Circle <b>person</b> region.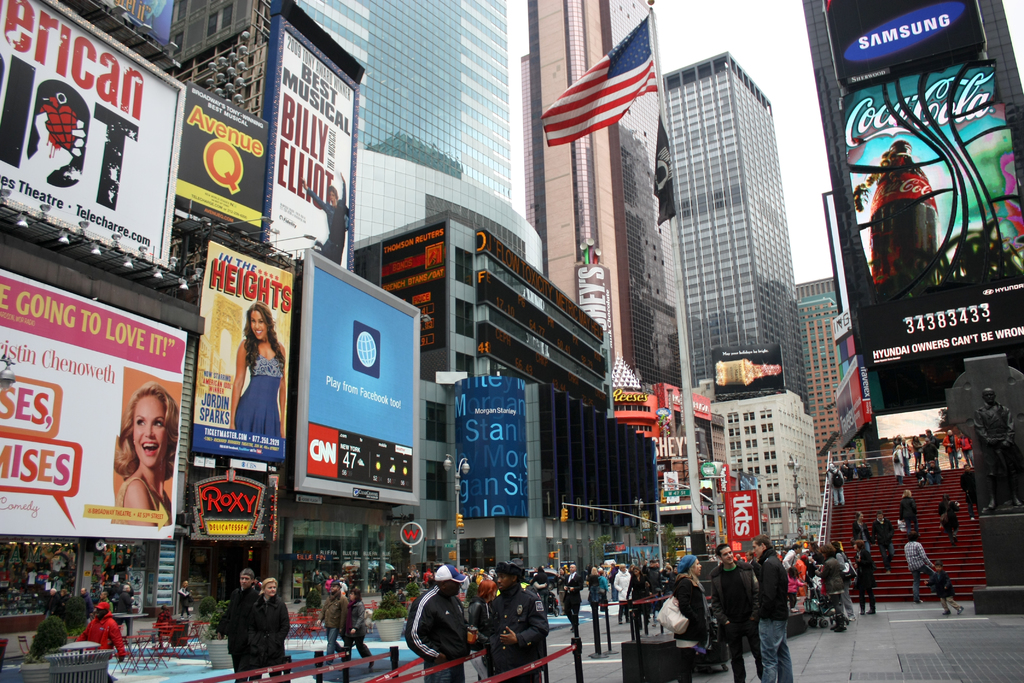
Region: BBox(79, 586, 92, 621).
